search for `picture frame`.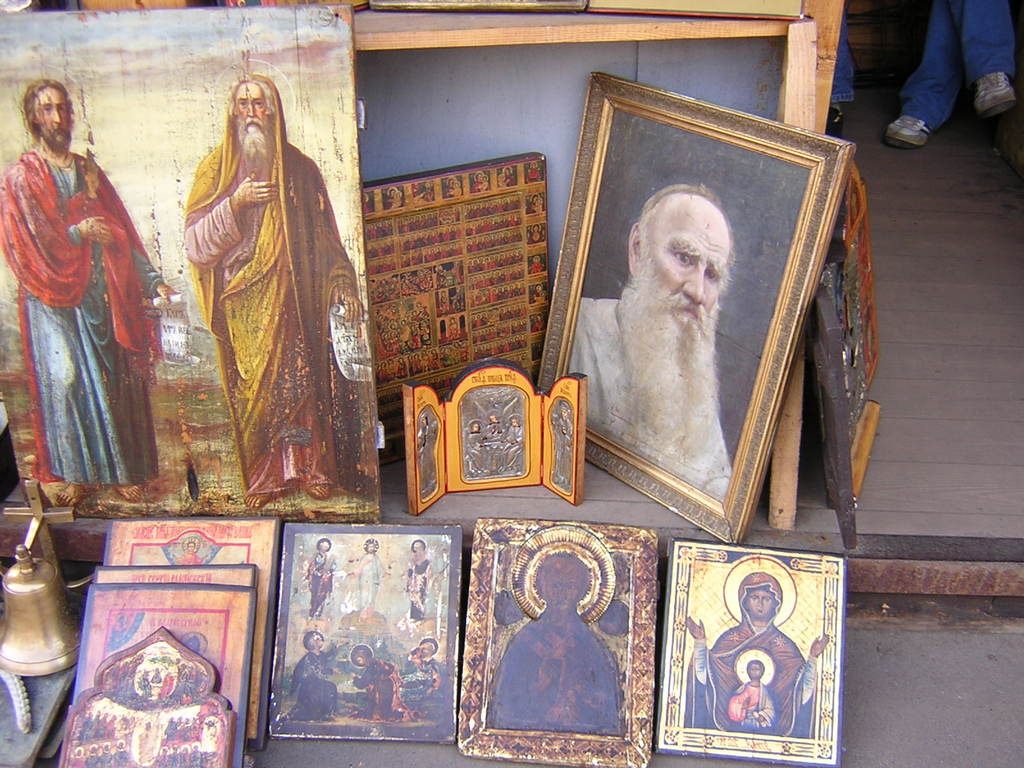
Found at (left=0, top=1, right=401, bottom=522).
